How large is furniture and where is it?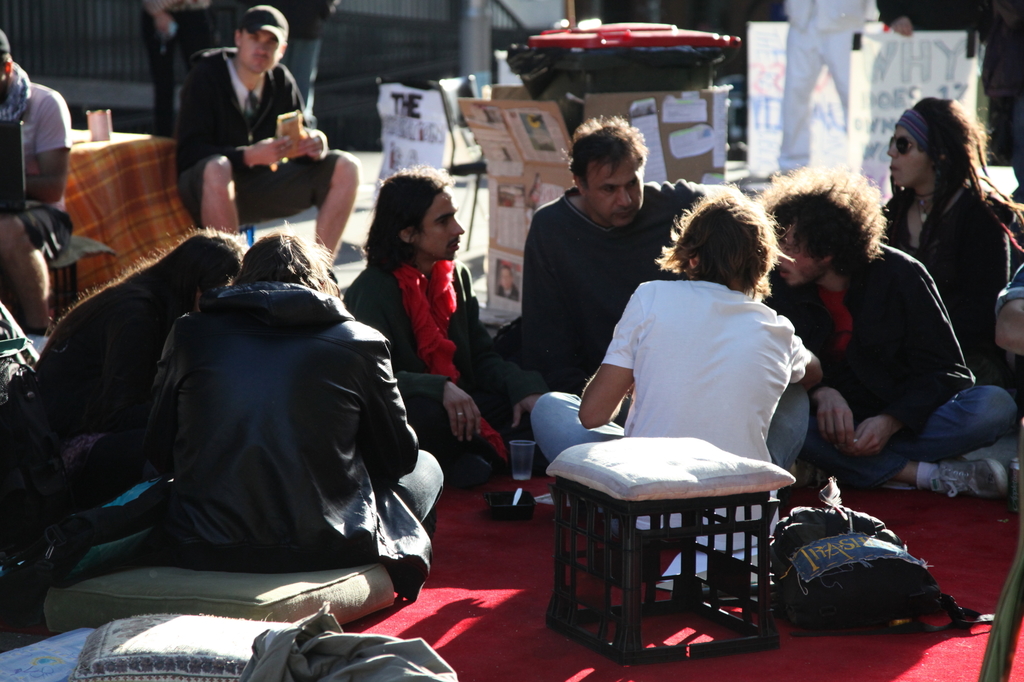
Bounding box: 49:228:111:313.
